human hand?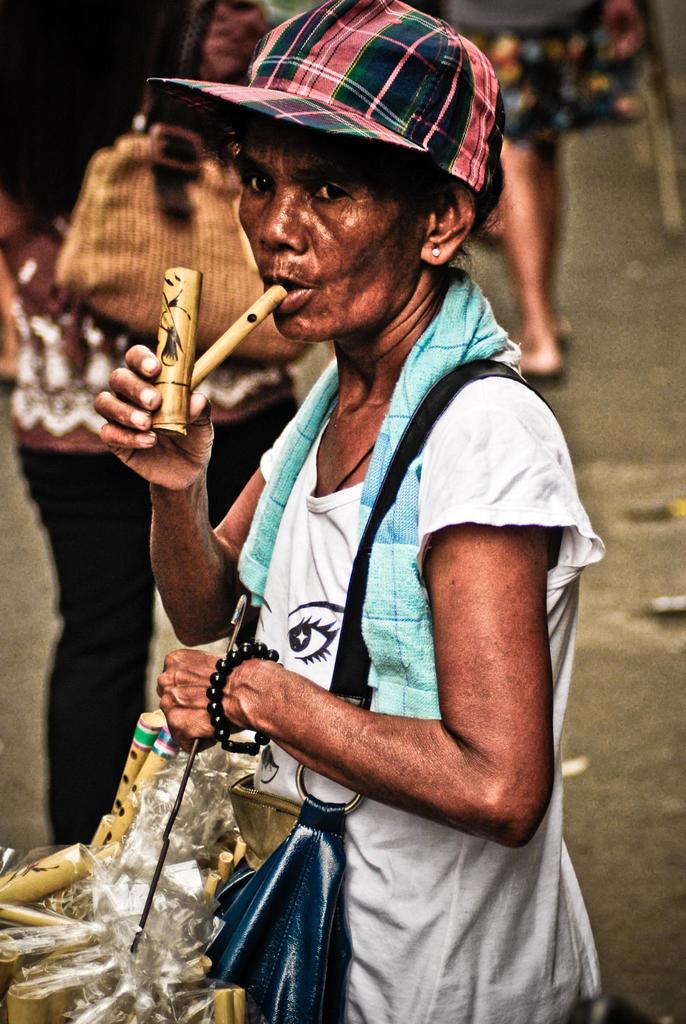
x1=92, y1=338, x2=220, y2=497
